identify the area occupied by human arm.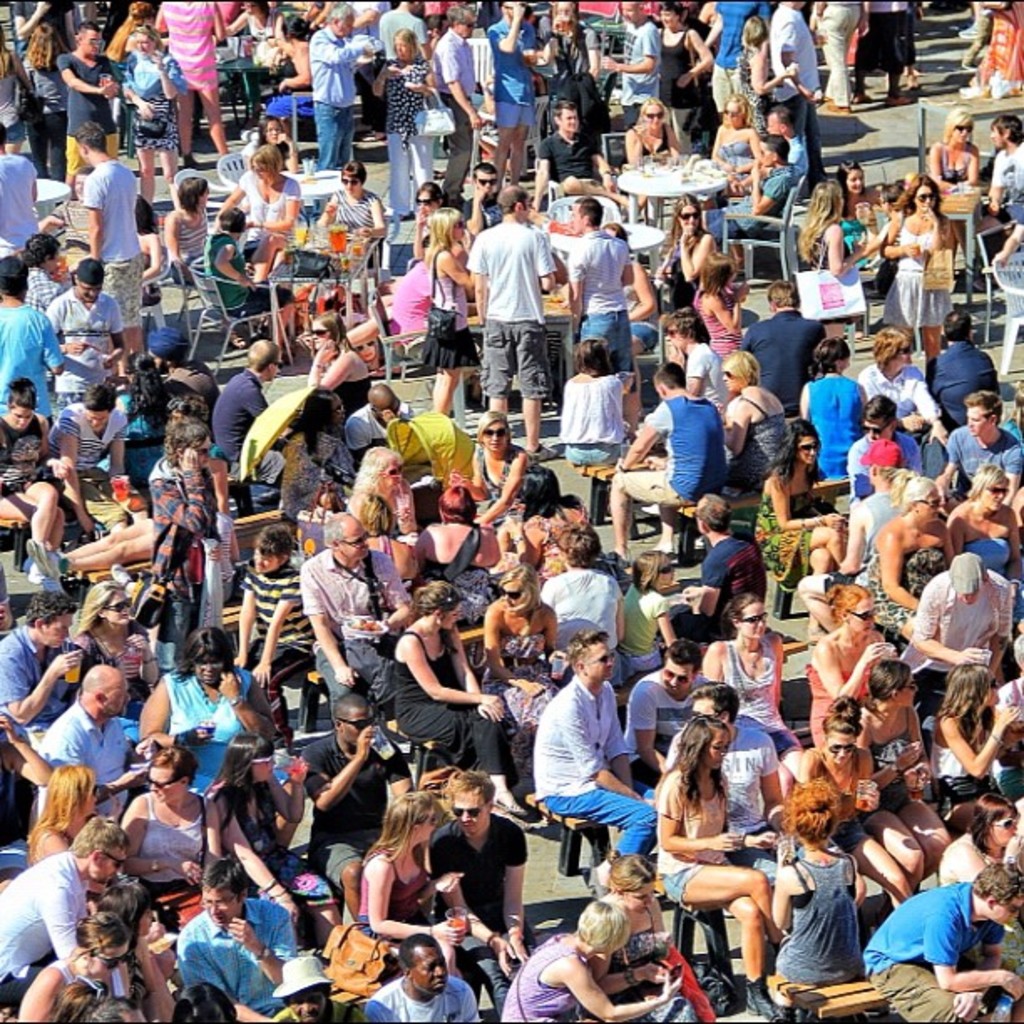
Area: bbox=[241, 388, 273, 422].
